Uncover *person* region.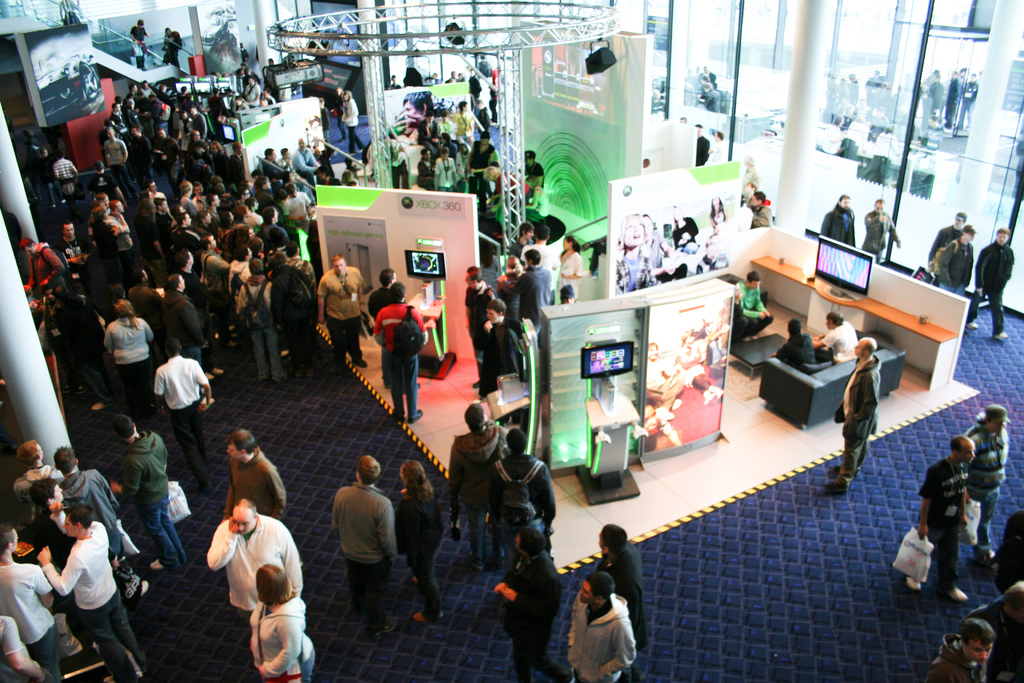
Uncovered: left=127, top=17, right=150, bottom=72.
